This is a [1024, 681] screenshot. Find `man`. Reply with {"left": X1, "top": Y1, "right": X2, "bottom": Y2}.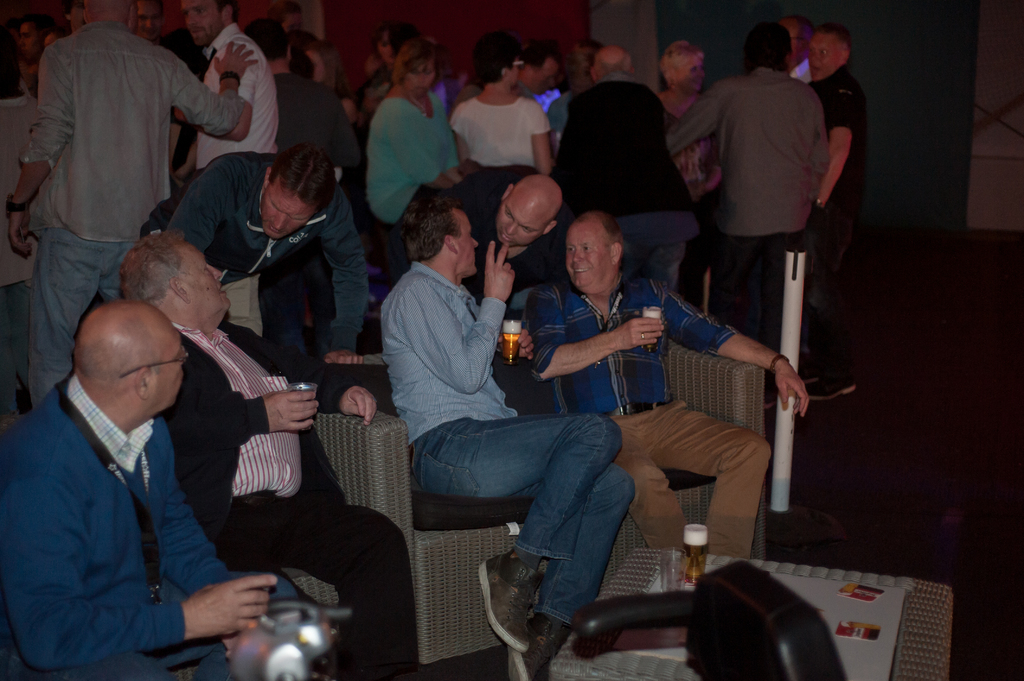
{"left": 377, "top": 200, "right": 636, "bottom": 680}.
